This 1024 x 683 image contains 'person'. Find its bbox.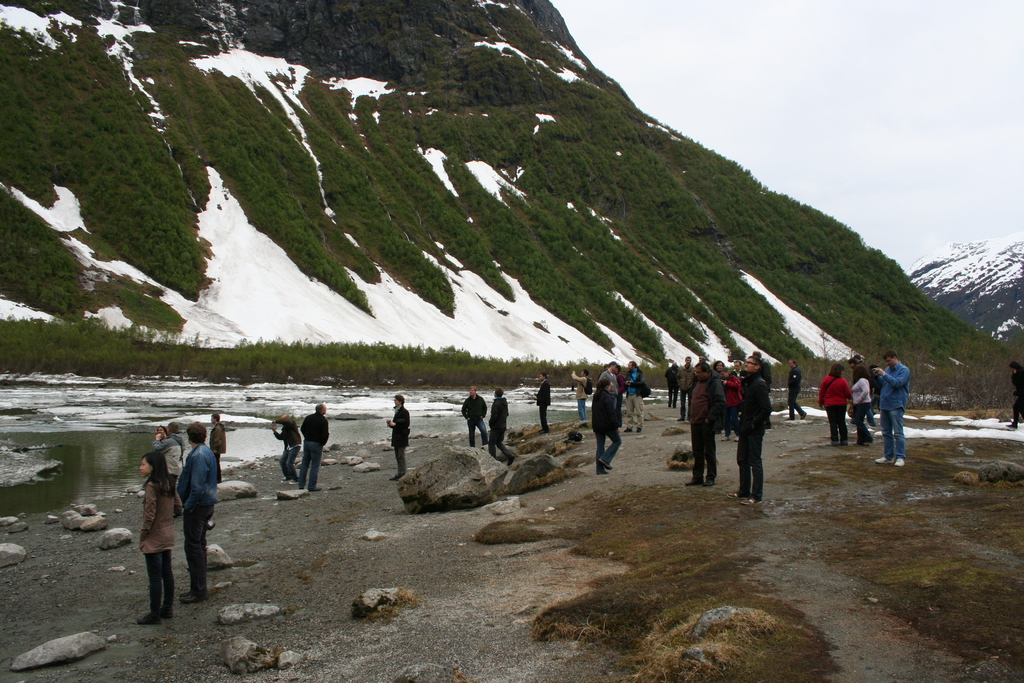
{"left": 138, "top": 453, "right": 184, "bottom": 623}.
